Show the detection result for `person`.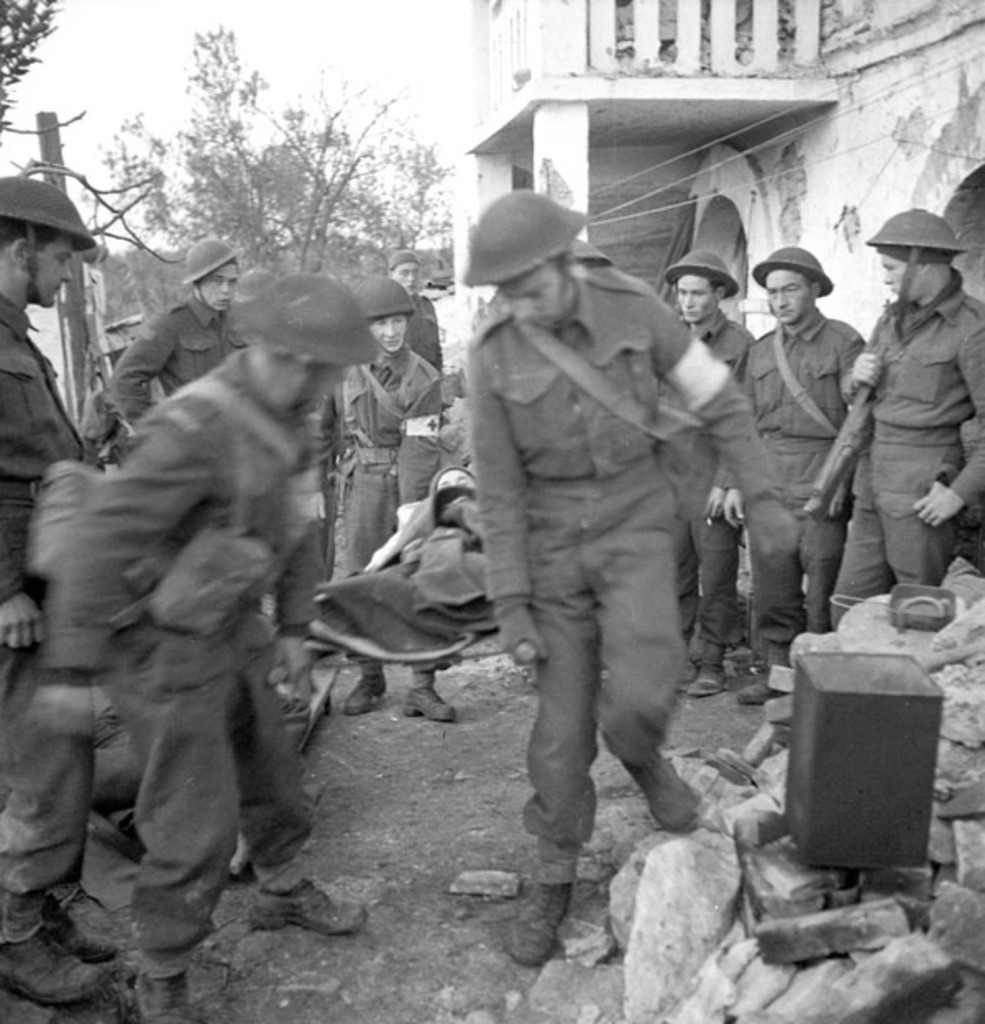
[21, 274, 383, 1022].
